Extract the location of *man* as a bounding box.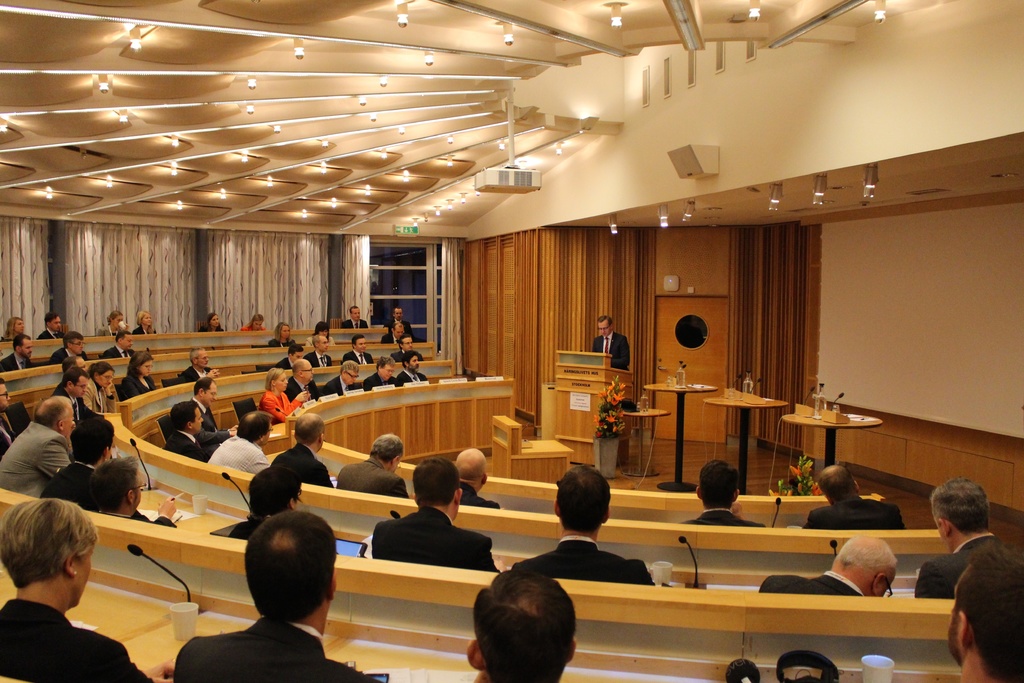
x1=676, y1=457, x2=767, y2=525.
